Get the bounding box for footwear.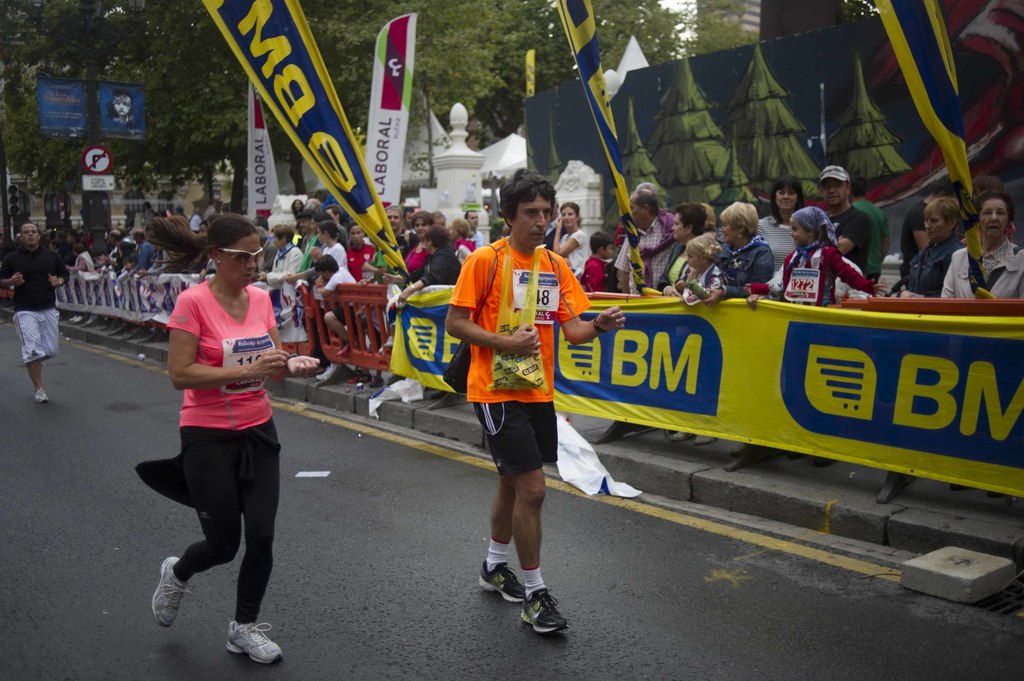
bbox=(369, 374, 382, 386).
